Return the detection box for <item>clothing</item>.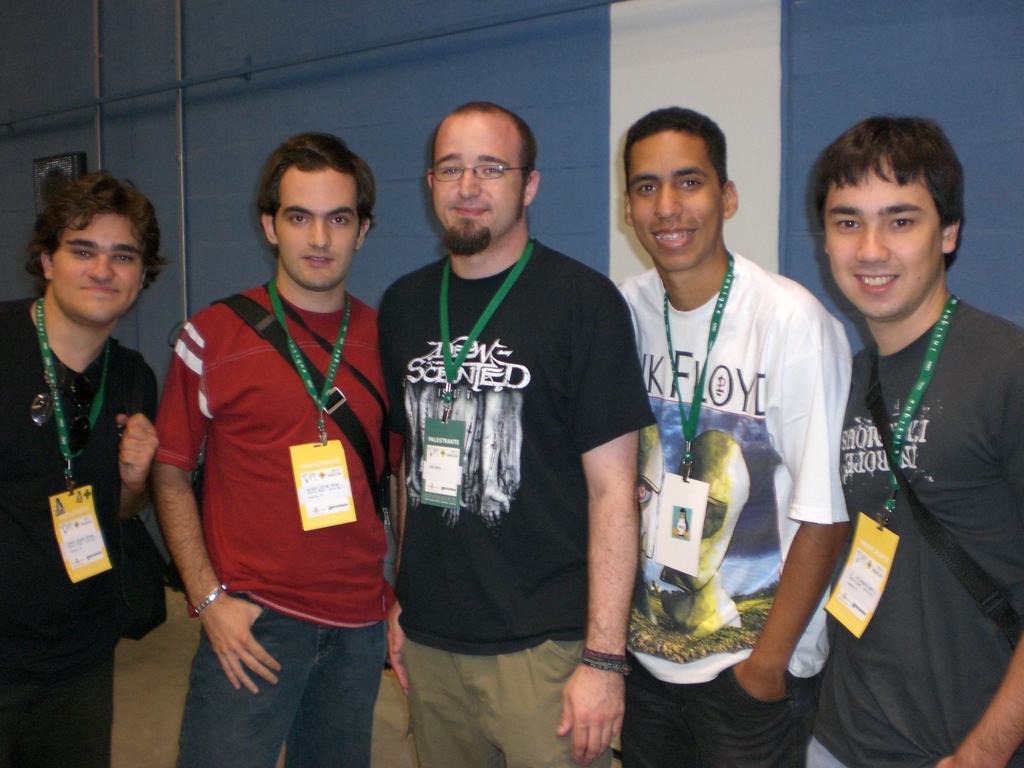
[x1=783, y1=216, x2=1021, y2=741].
